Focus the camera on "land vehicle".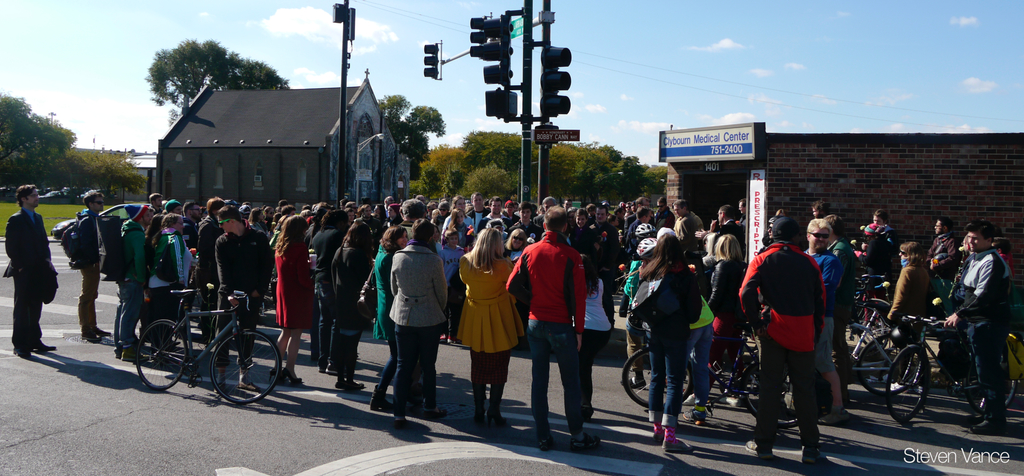
Focus region: 887:318:1016:425.
